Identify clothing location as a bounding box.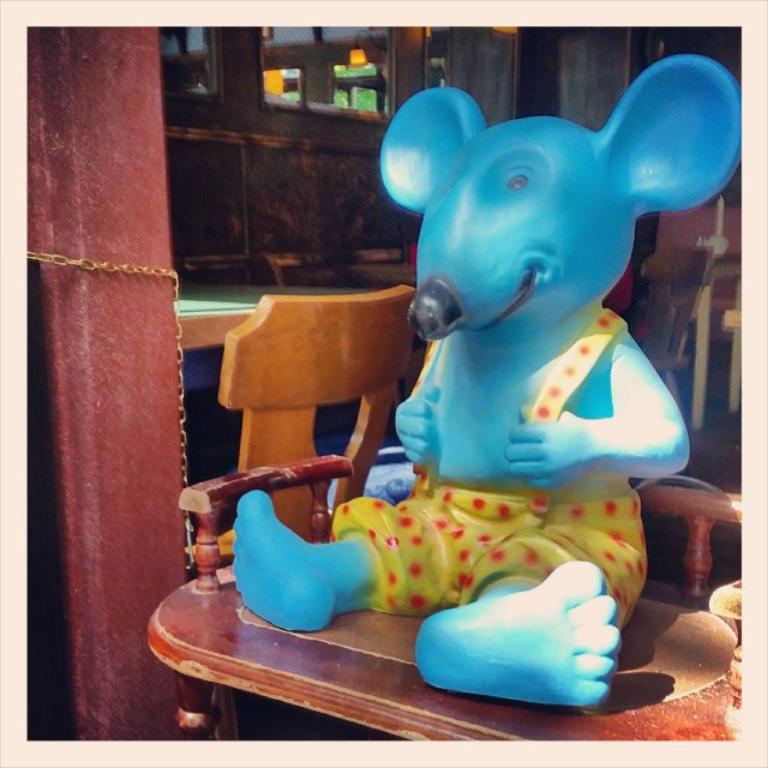
x1=319 y1=305 x2=643 y2=629.
